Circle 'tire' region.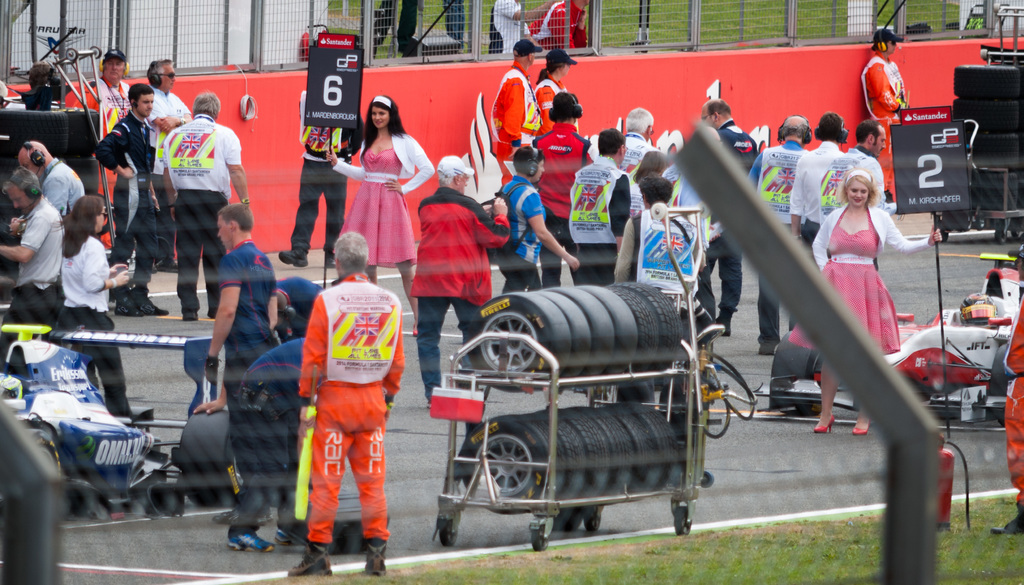
Region: x1=993, y1=224, x2=1011, y2=244.
